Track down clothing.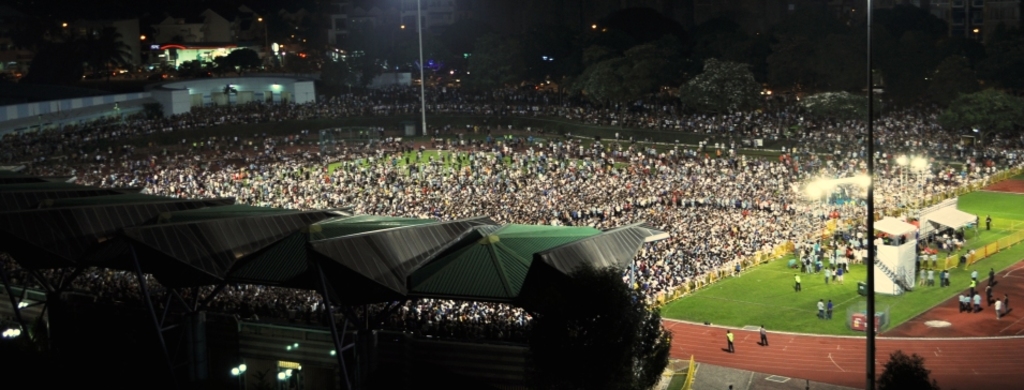
Tracked to select_region(1005, 297, 1008, 314).
